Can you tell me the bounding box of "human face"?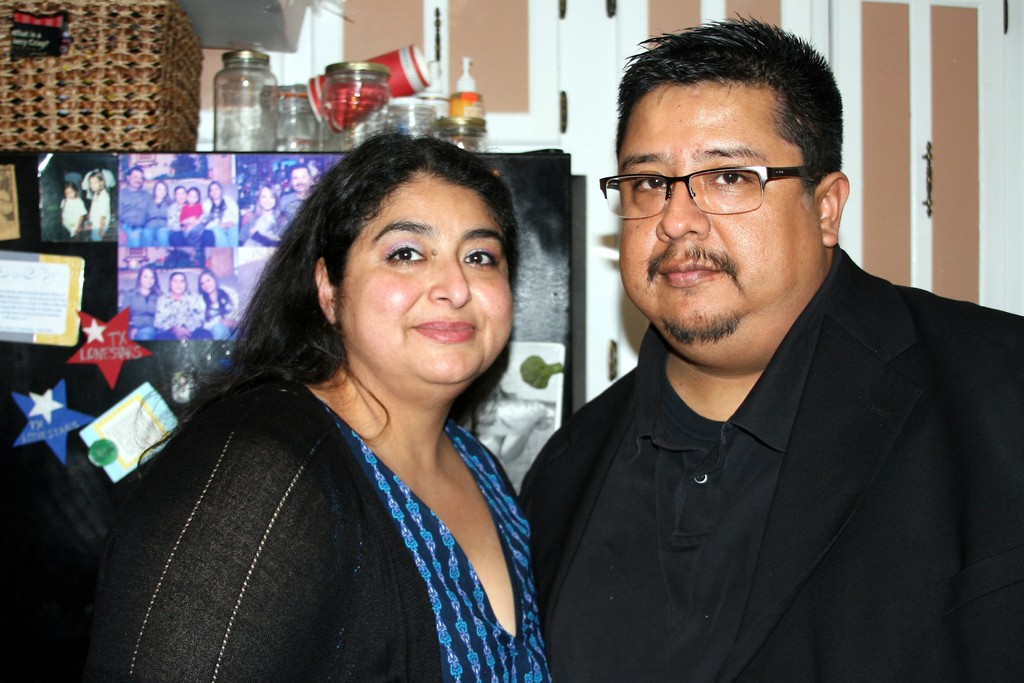
select_region(200, 274, 216, 293).
